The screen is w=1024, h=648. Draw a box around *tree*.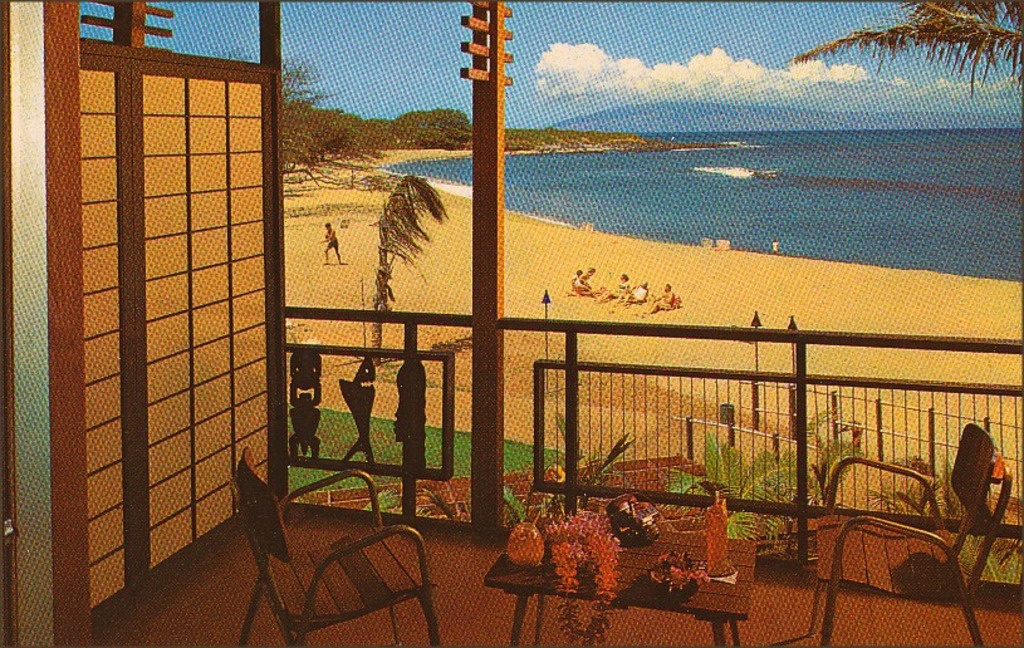
bbox(790, 0, 1020, 99).
